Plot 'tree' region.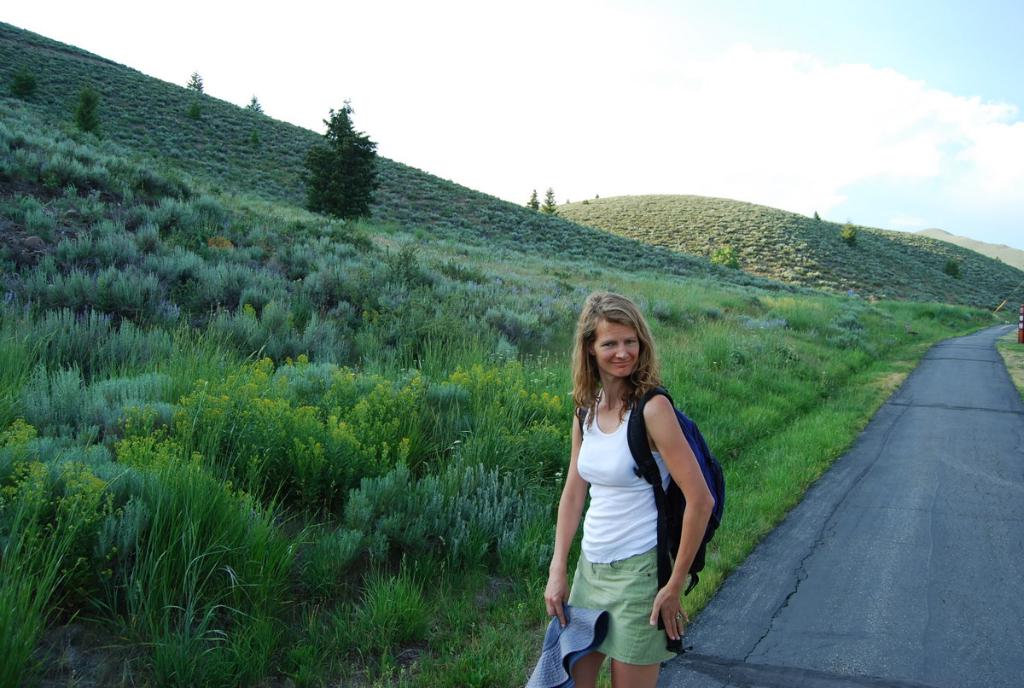
Plotted at BBox(835, 219, 854, 246).
